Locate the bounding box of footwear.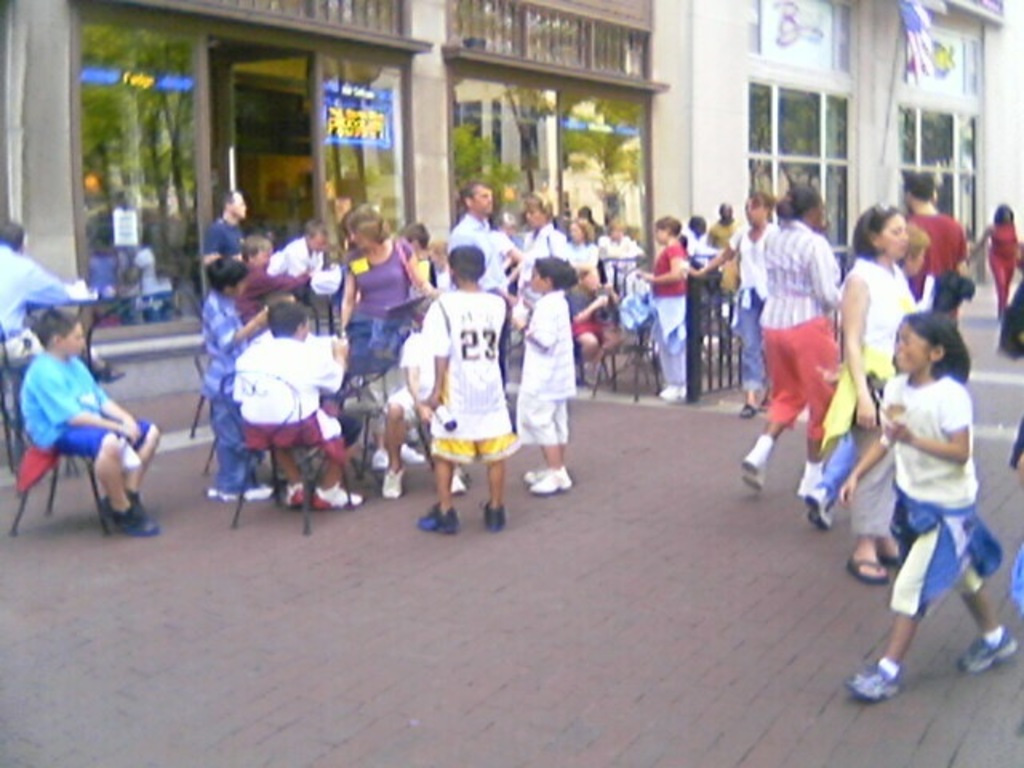
Bounding box: x1=850, y1=560, x2=888, y2=581.
